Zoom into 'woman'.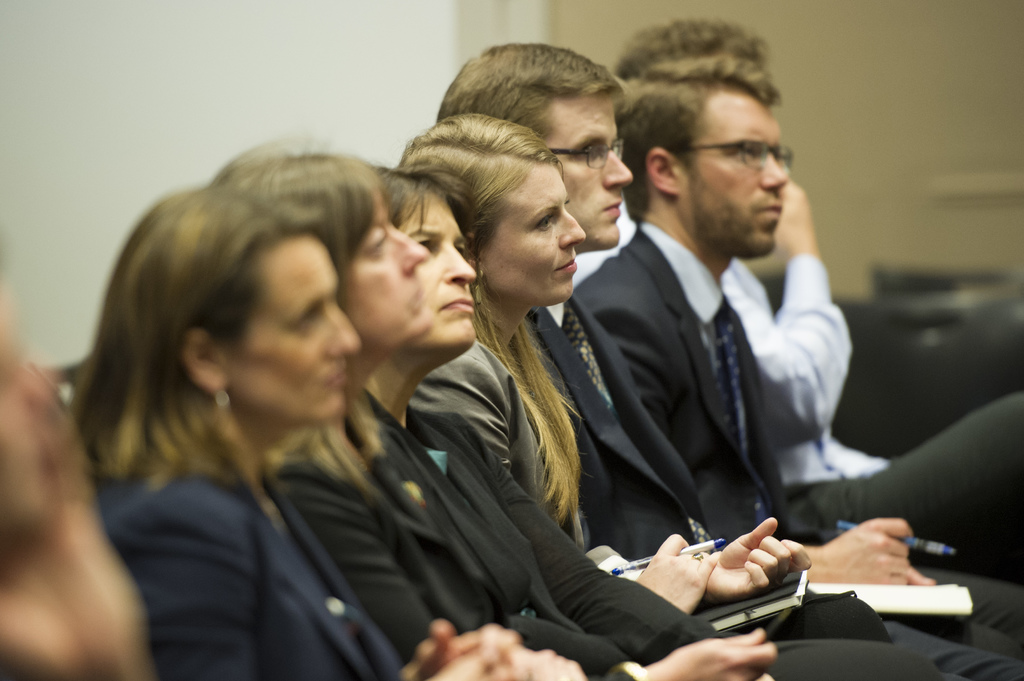
Zoom target: bbox=(417, 113, 892, 643).
